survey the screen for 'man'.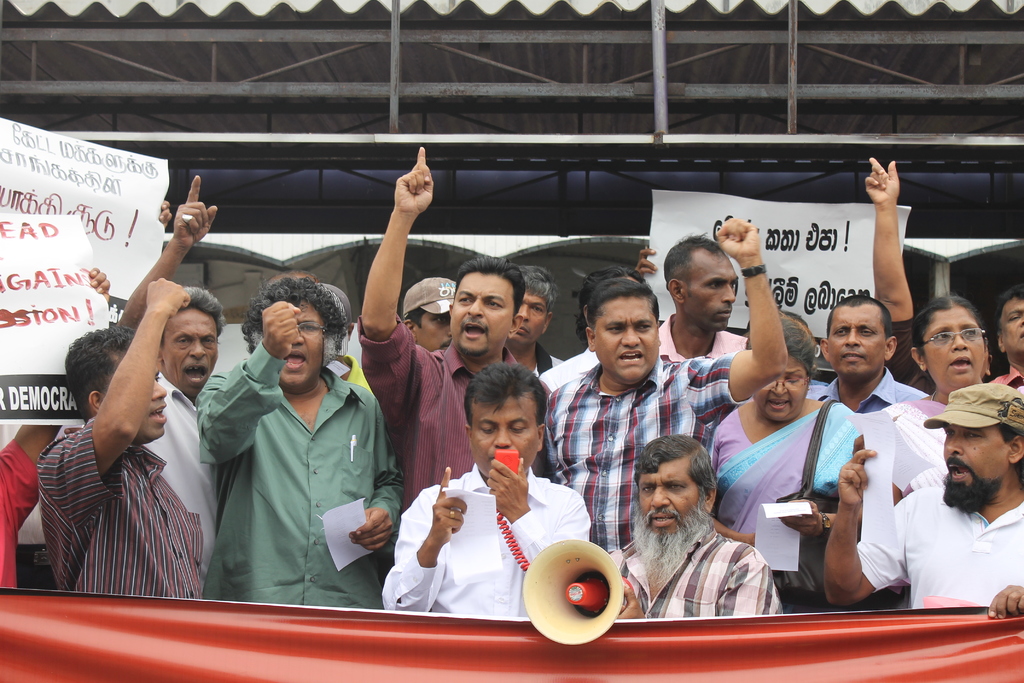
Survey found: crop(536, 215, 789, 580).
